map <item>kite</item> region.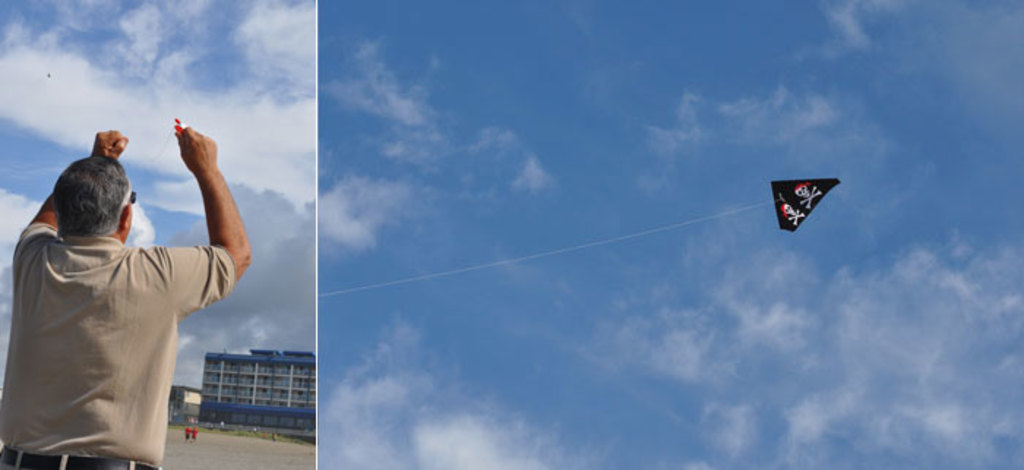
Mapped to crop(769, 176, 844, 231).
